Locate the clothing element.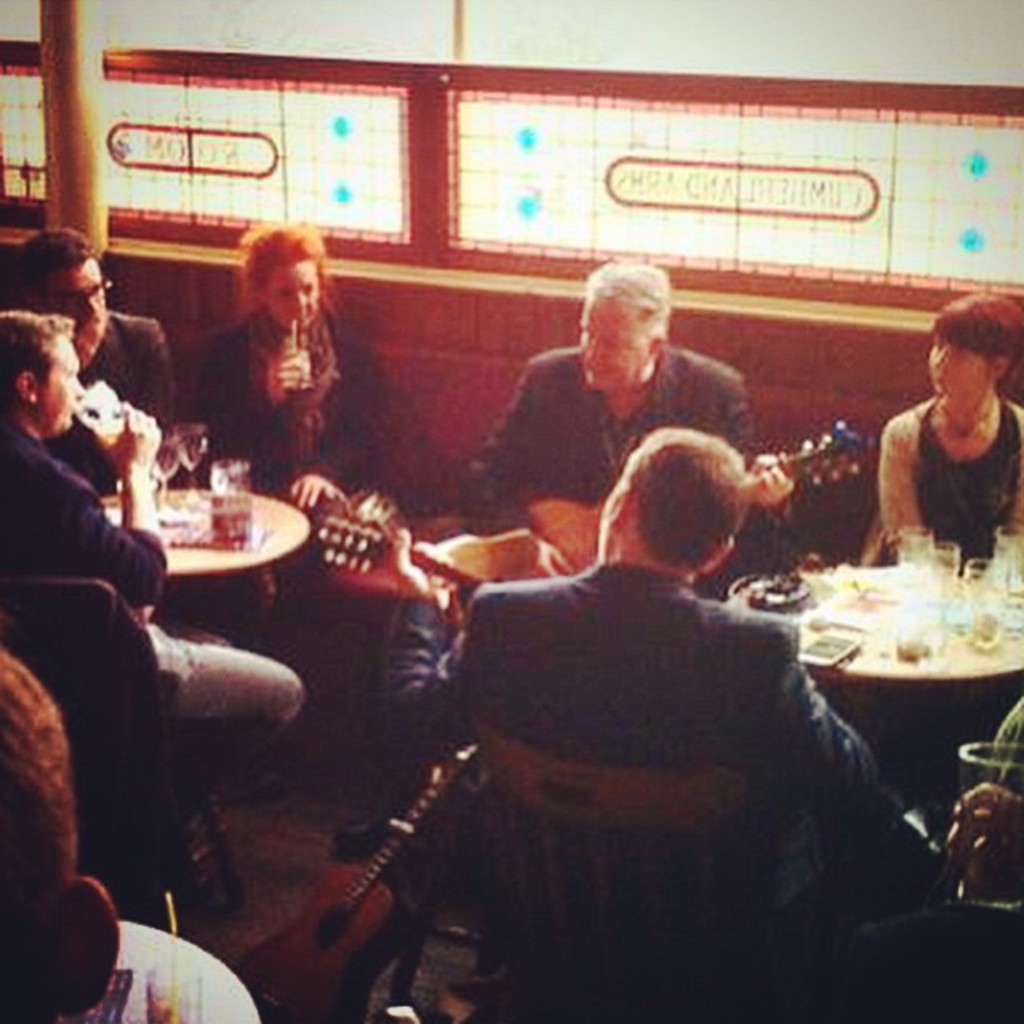
Element bbox: 51, 309, 176, 502.
